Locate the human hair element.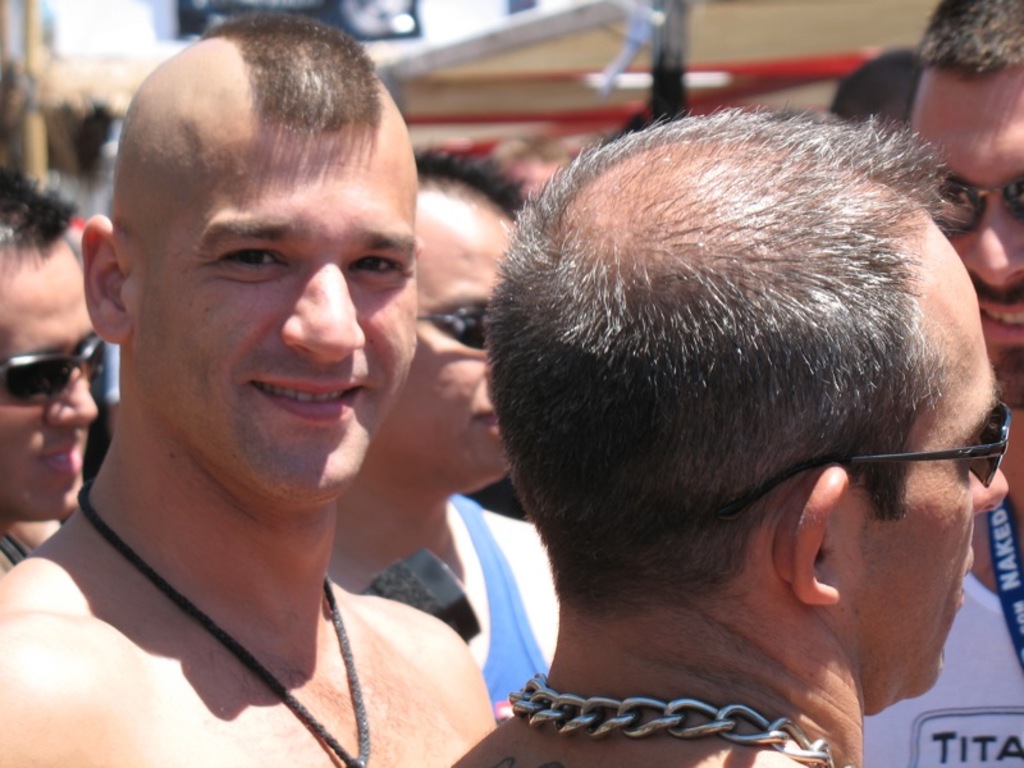
Element bbox: locate(202, 9, 381, 150).
